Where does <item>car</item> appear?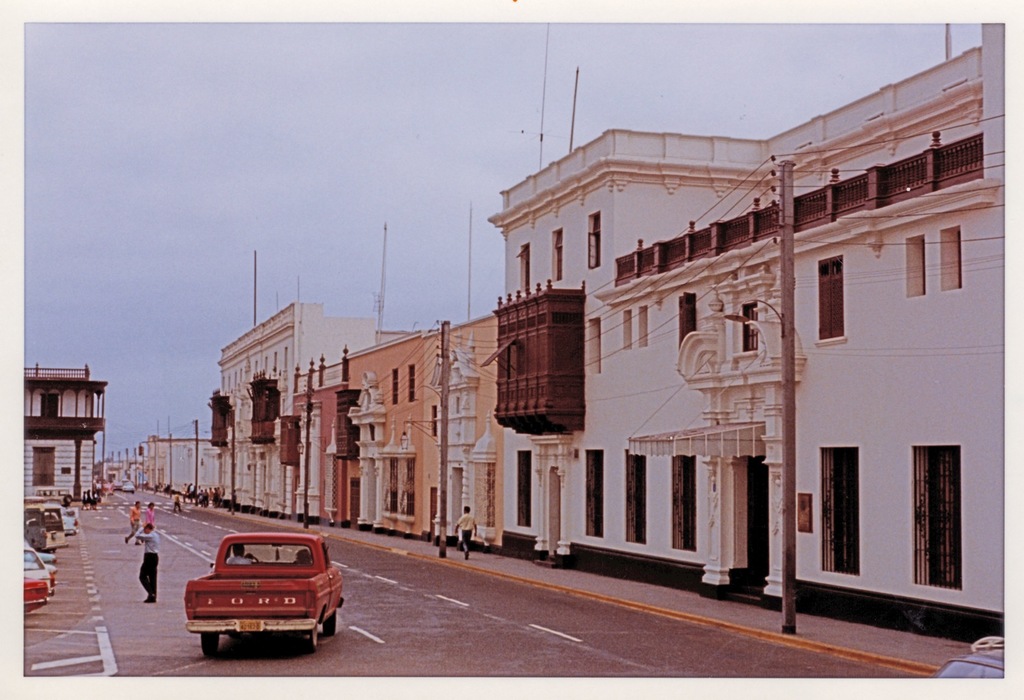
Appears at (left=22, top=541, right=61, bottom=616).
